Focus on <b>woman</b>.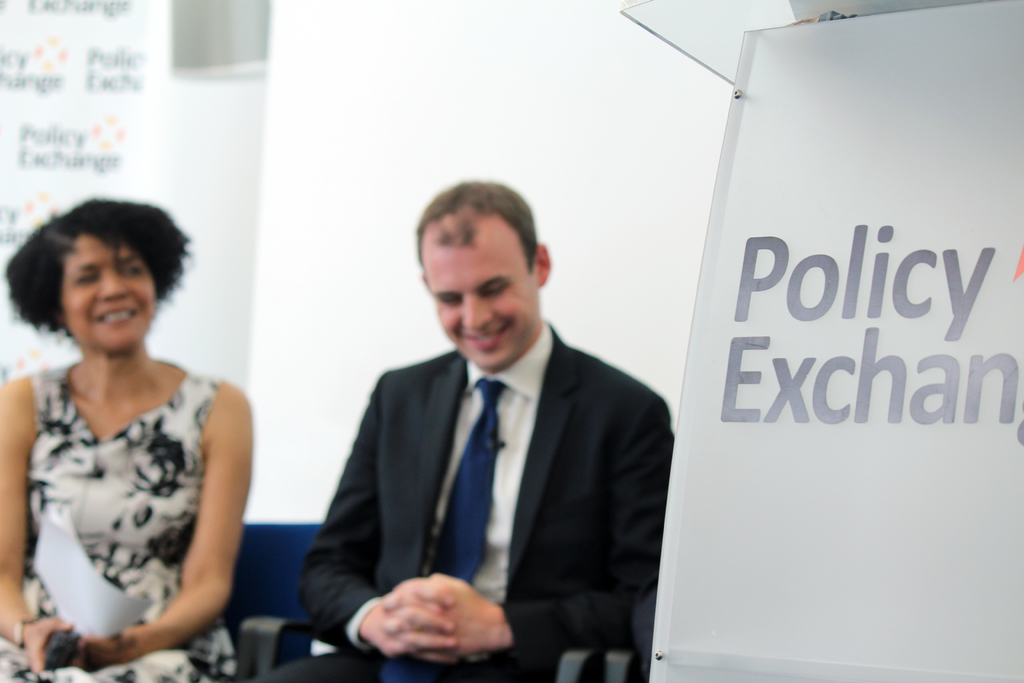
Focused at x1=0, y1=195, x2=252, y2=682.
